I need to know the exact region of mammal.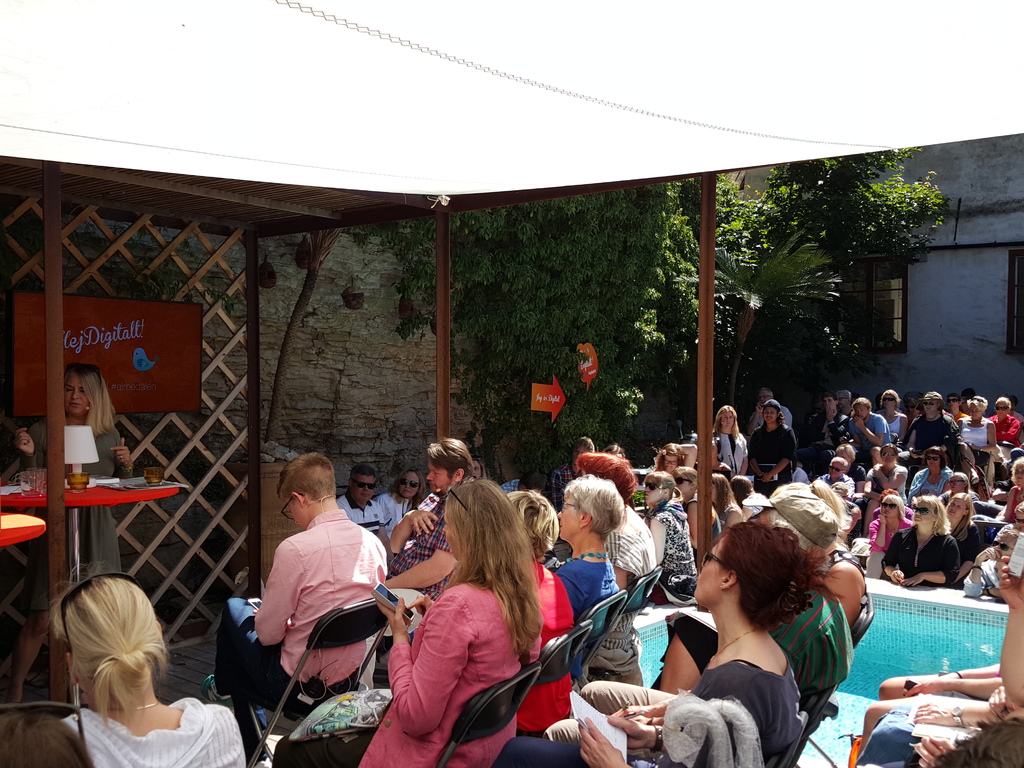
Region: left=906, top=443, right=957, bottom=500.
